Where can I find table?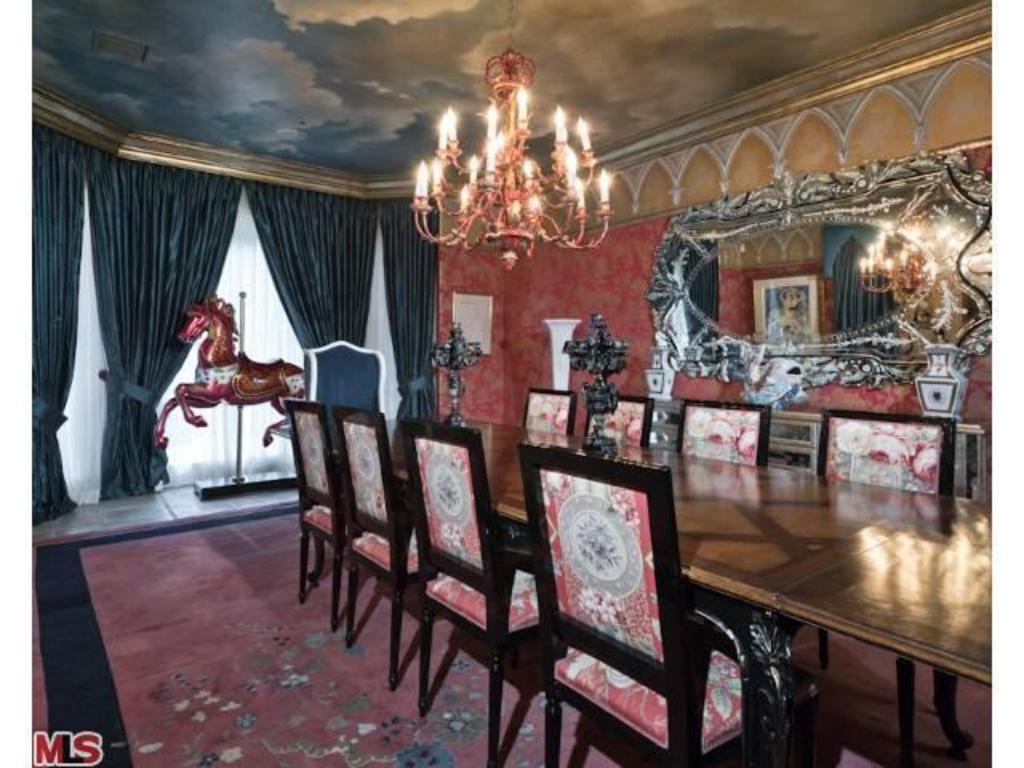
You can find it at left=269, top=410, right=990, bottom=766.
